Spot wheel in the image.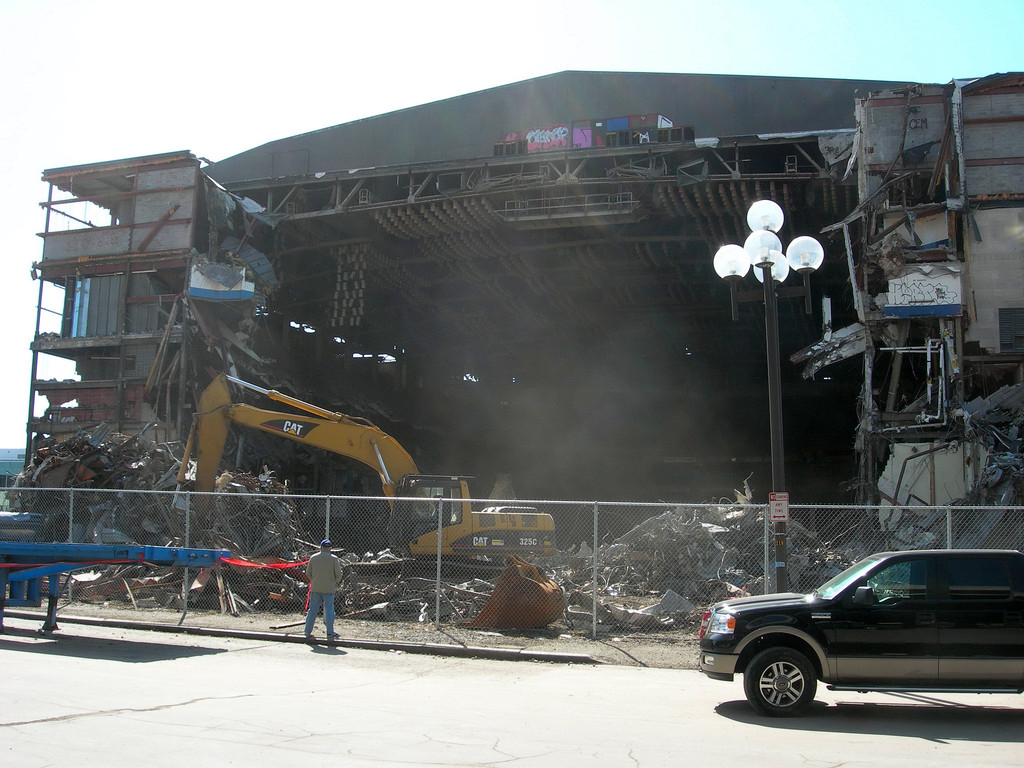
wheel found at [742, 643, 817, 712].
